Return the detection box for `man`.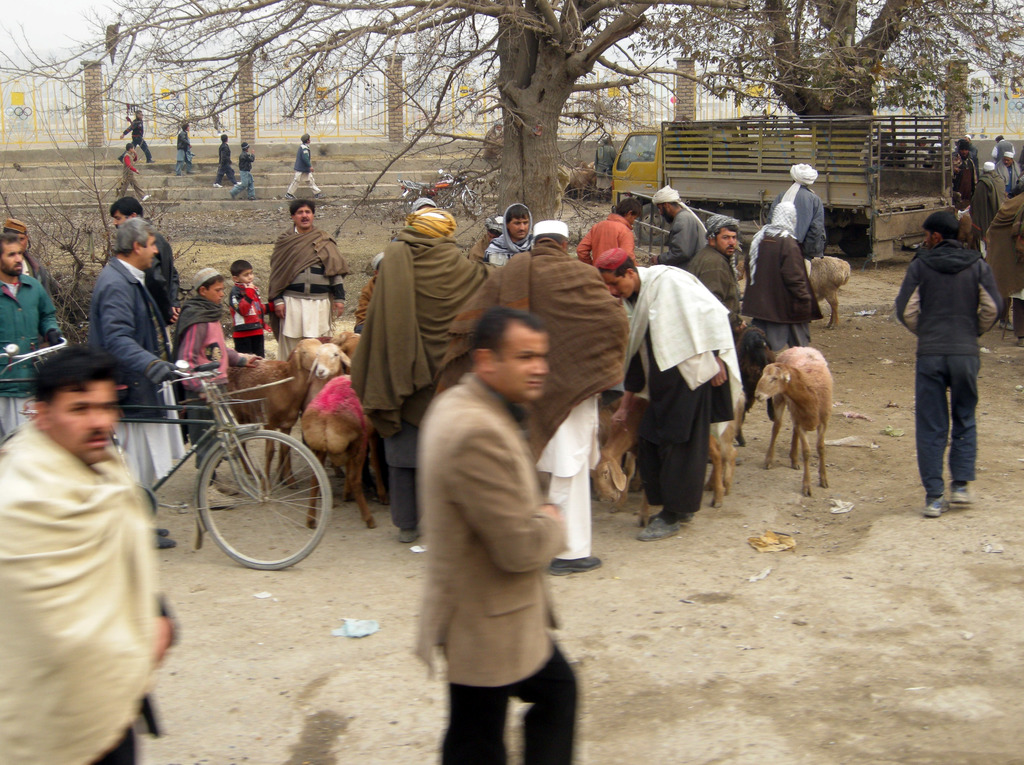
bbox(223, 141, 259, 195).
